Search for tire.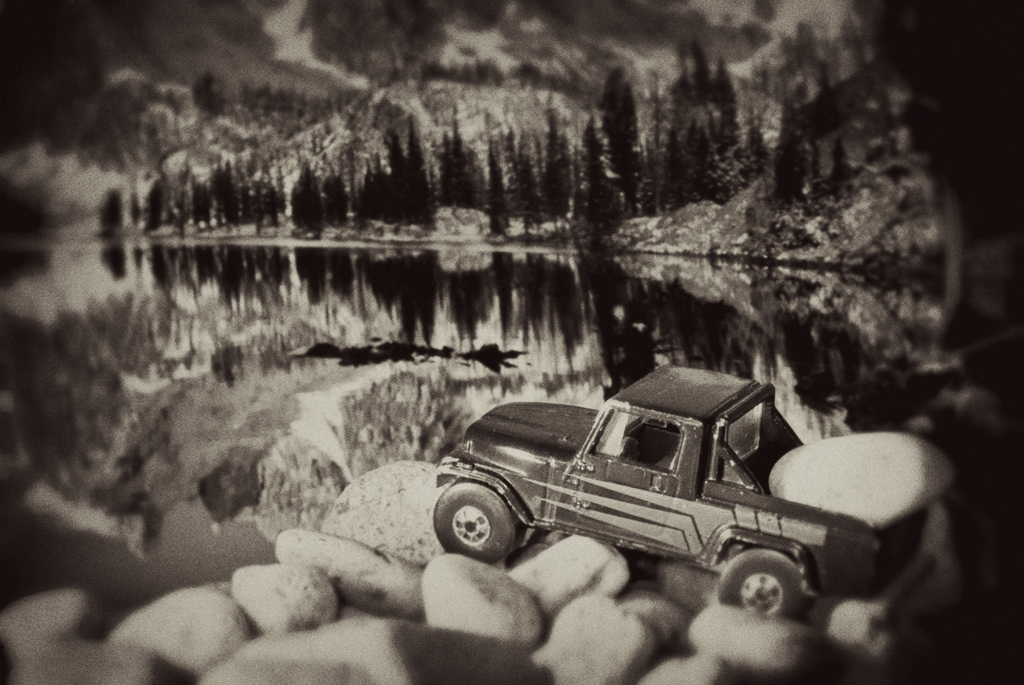
Found at select_region(429, 476, 524, 567).
